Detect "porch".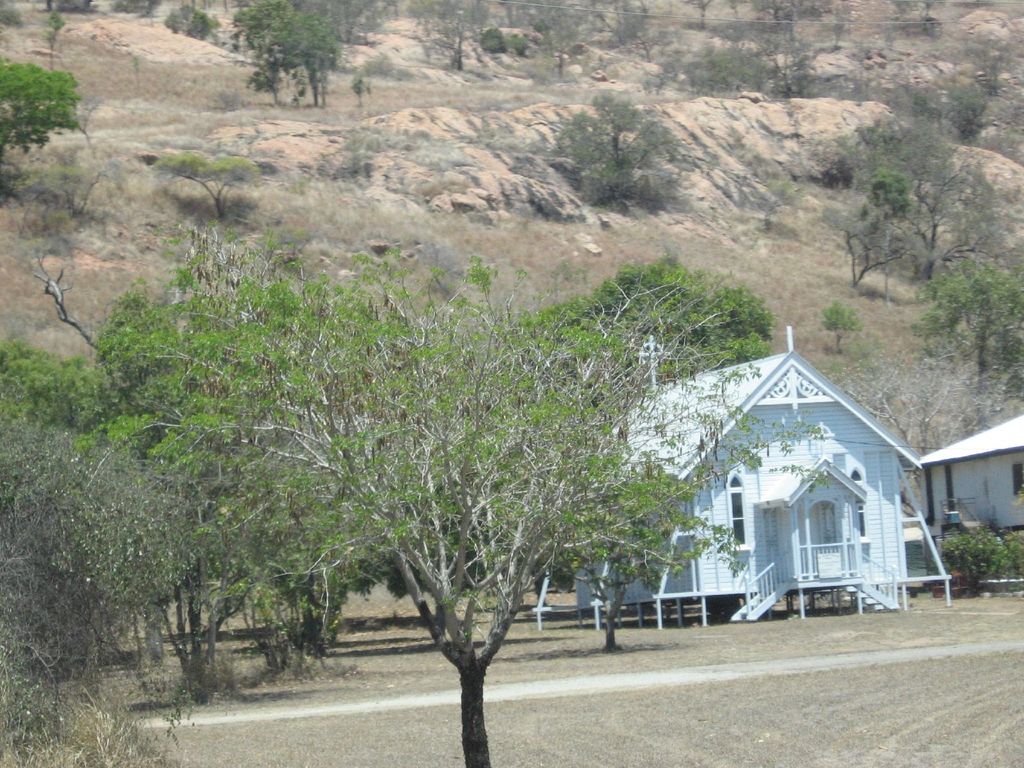
Detected at (730,565,903,625).
